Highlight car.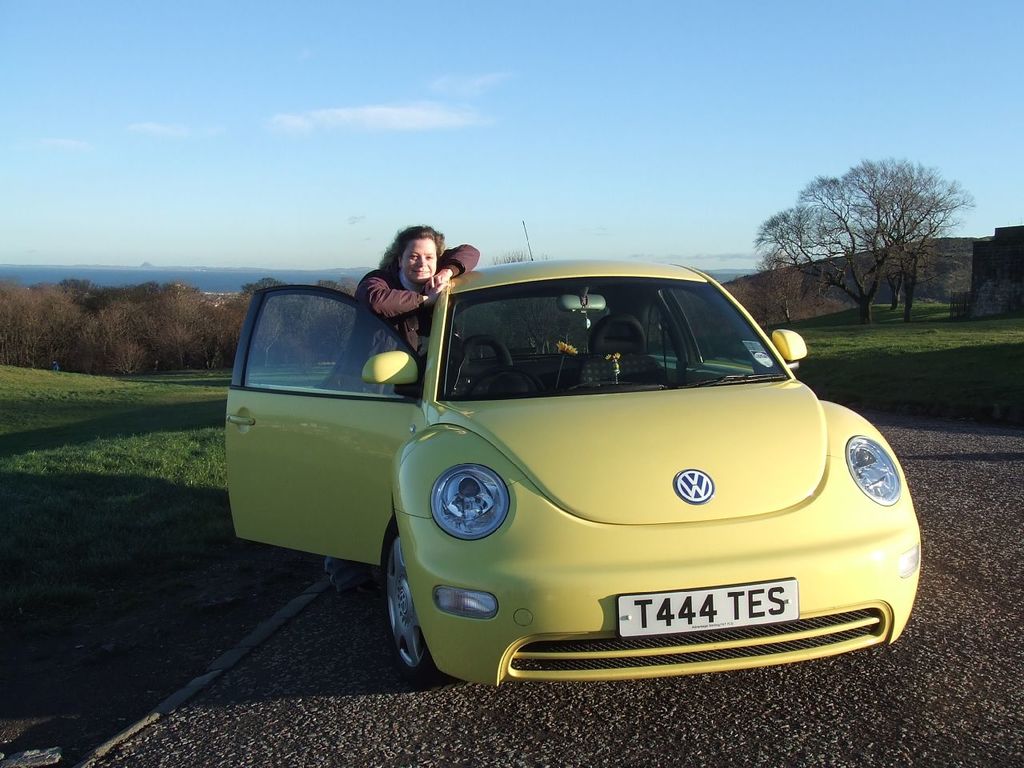
Highlighted region: [222, 218, 928, 688].
